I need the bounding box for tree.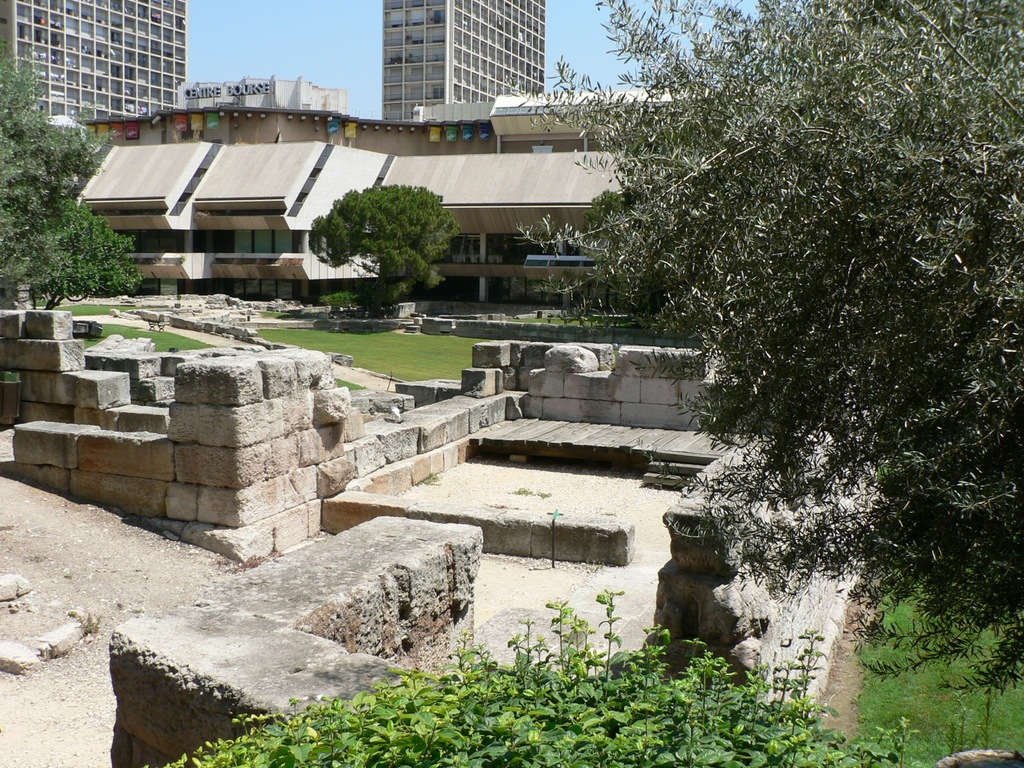
Here it is: BBox(318, 184, 460, 300).
